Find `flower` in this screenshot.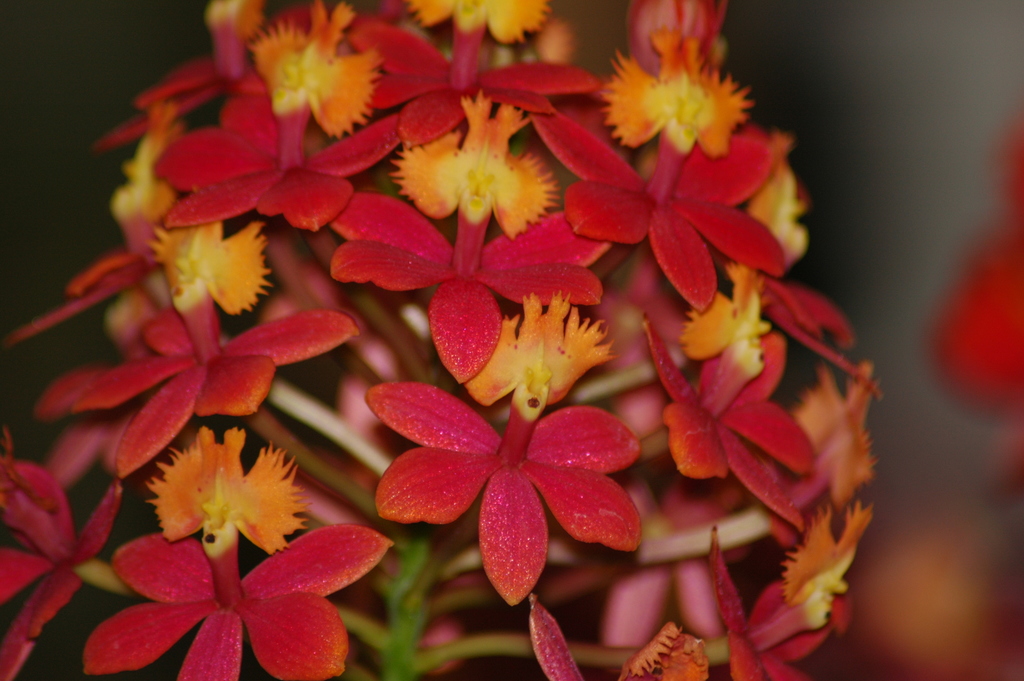
The bounding box for `flower` is box=[136, 439, 307, 571].
